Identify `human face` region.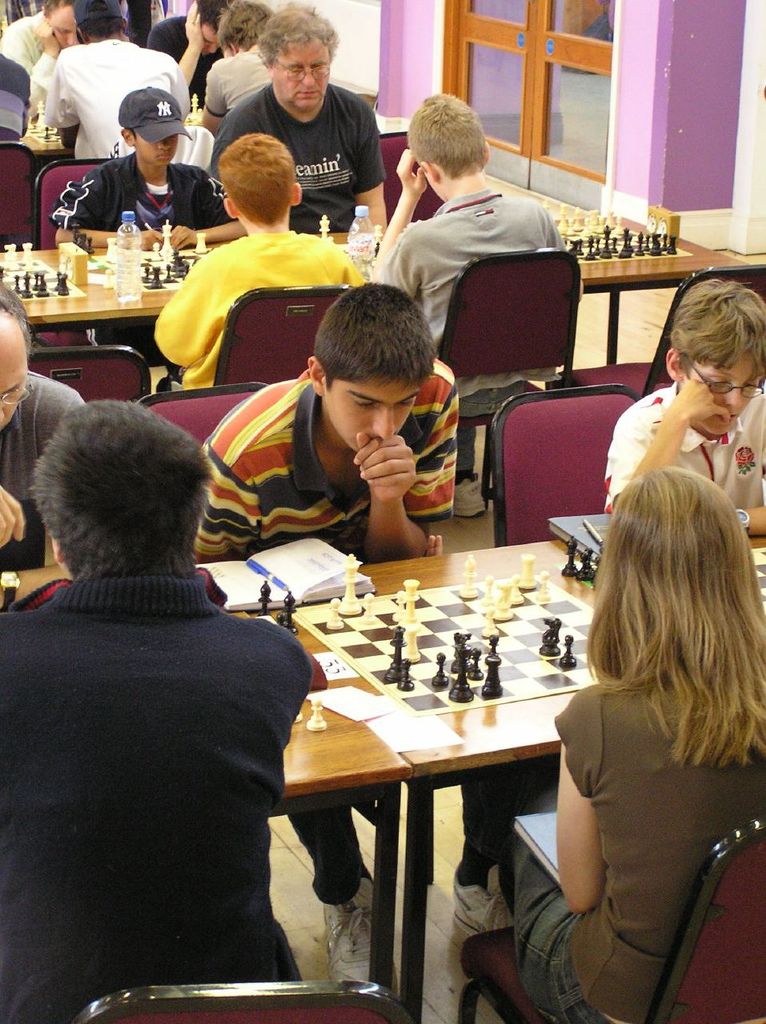
Region: 135,134,176,167.
